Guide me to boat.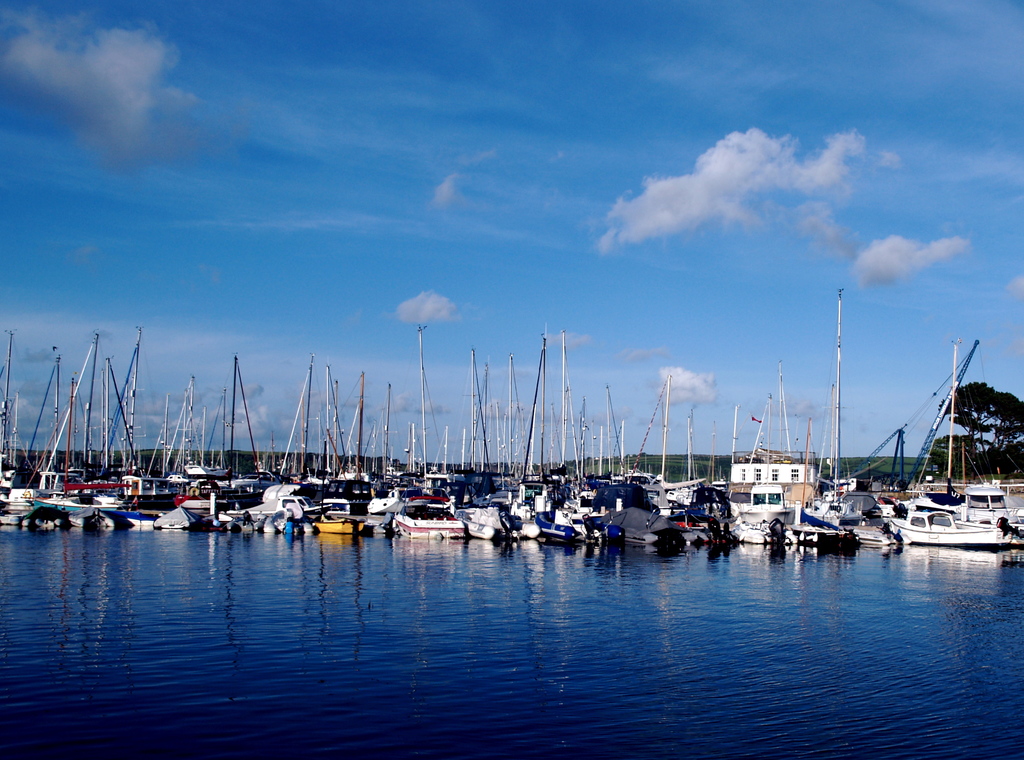
Guidance: detection(604, 512, 685, 544).
